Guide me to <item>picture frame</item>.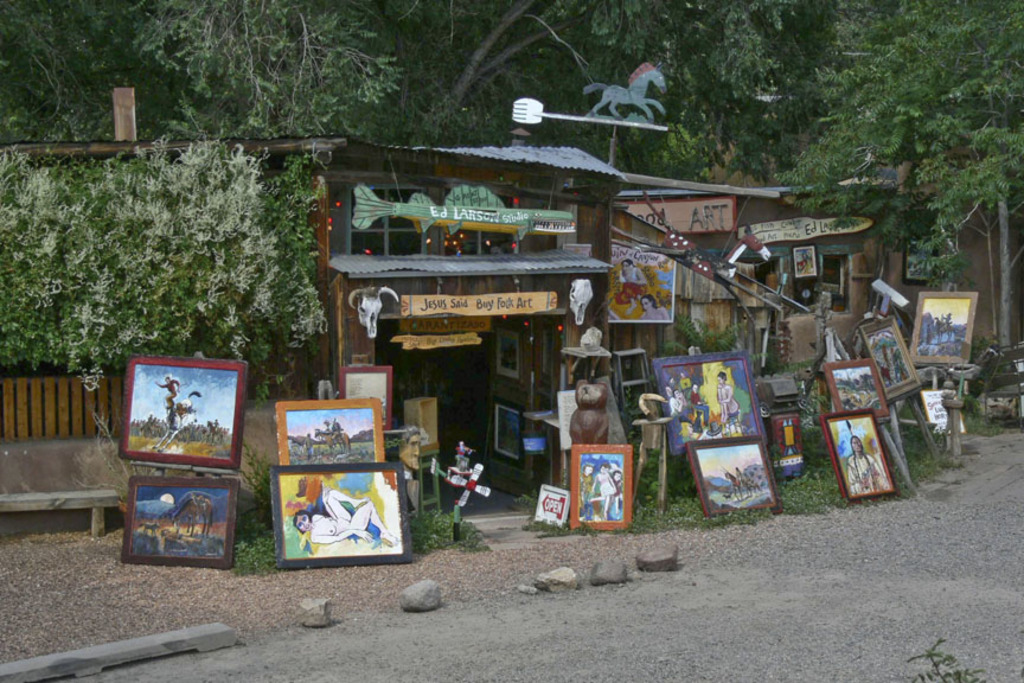
Guidance: [x1=600, y1=243, x2=683, y2=328].
